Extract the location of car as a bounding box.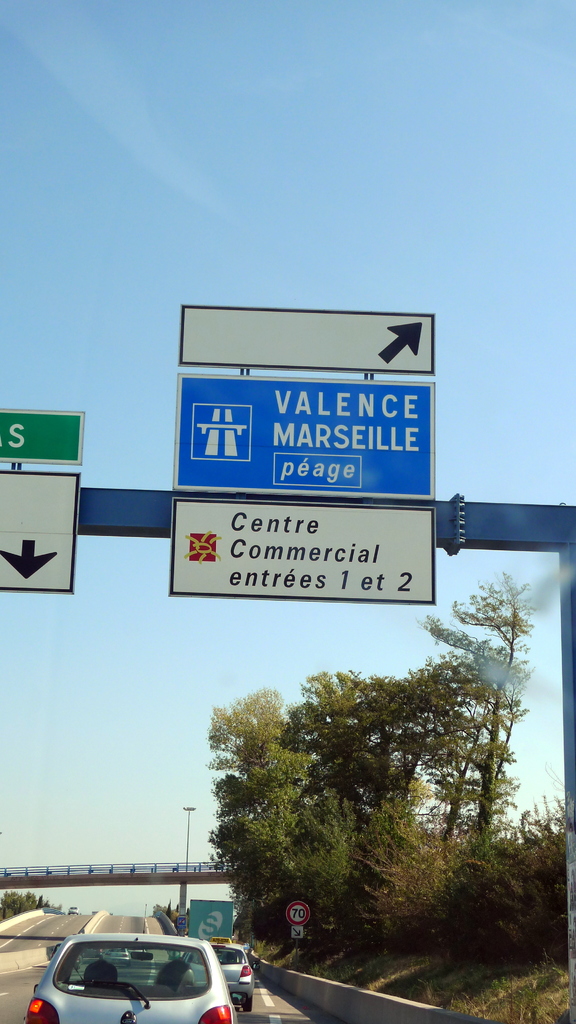
crop(174, 943, 253, 1014).
